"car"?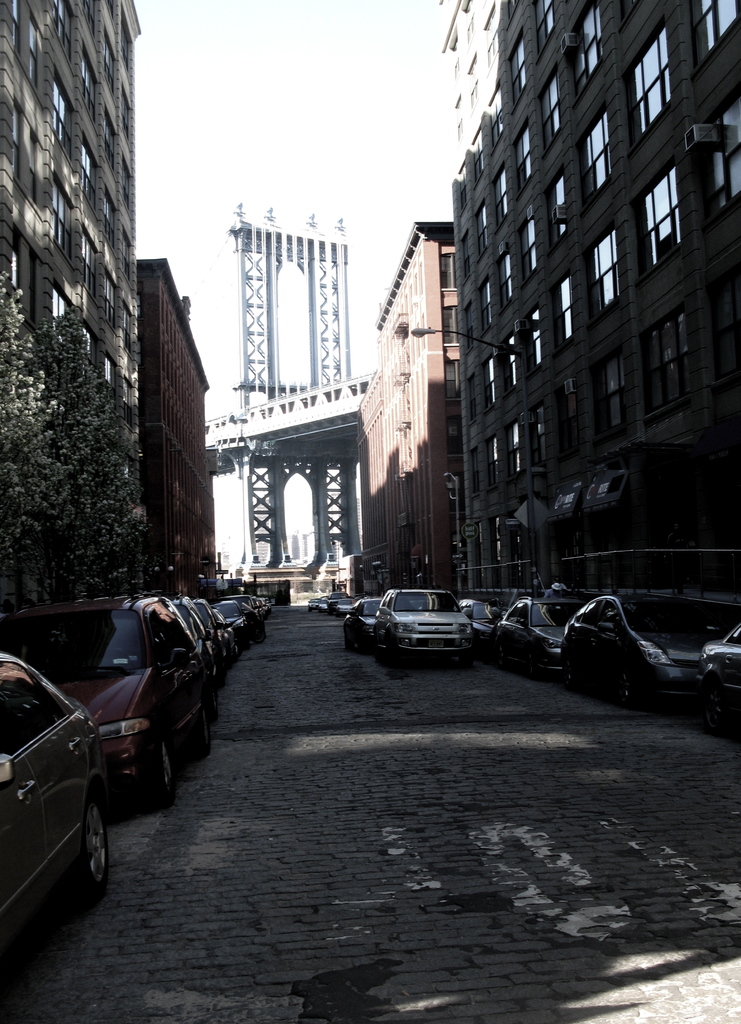
crop(235, 589, 266, 640)
